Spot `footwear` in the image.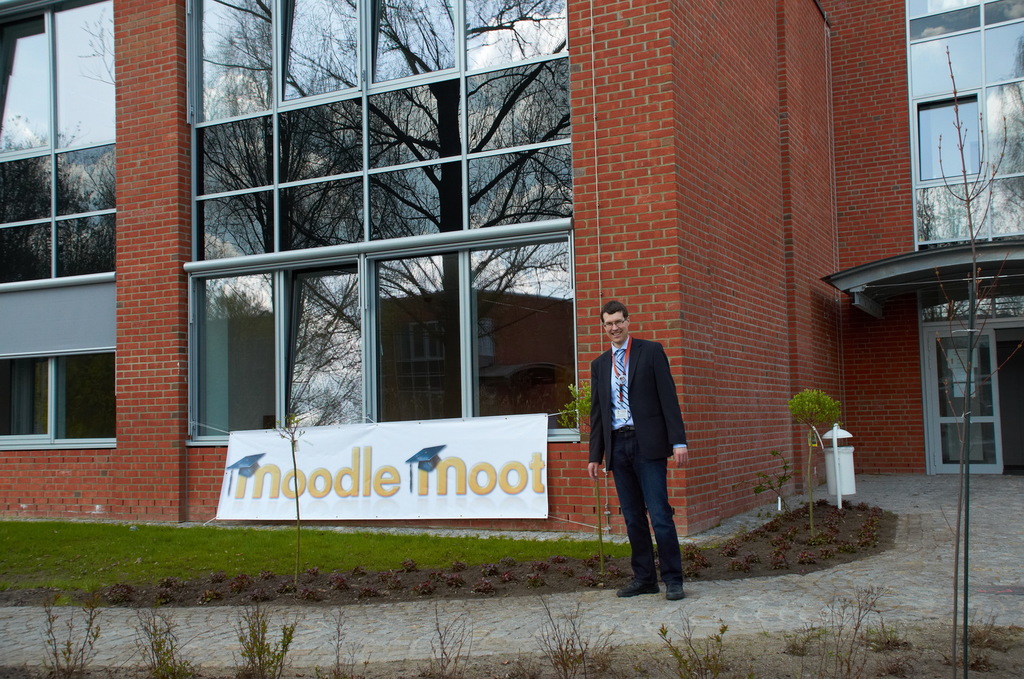
`footwear` found at box(614, 579, 652, 596).
